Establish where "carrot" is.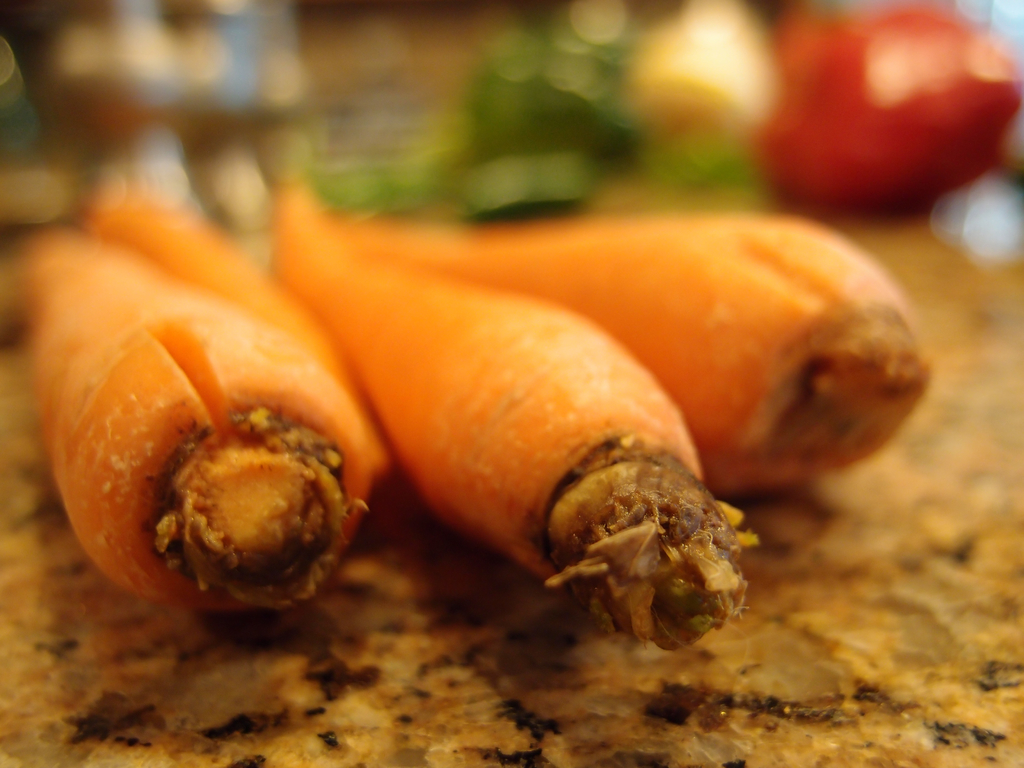
Established at (26,219,366,622).
